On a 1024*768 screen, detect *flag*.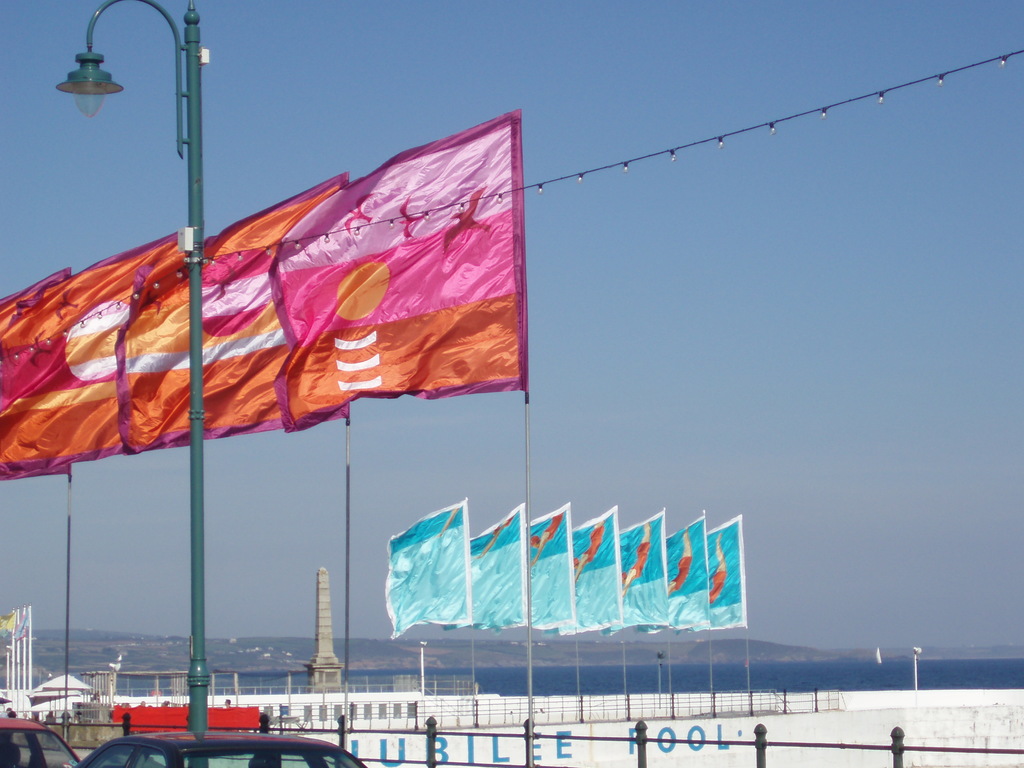
rect(116, 162, 355, 468).
